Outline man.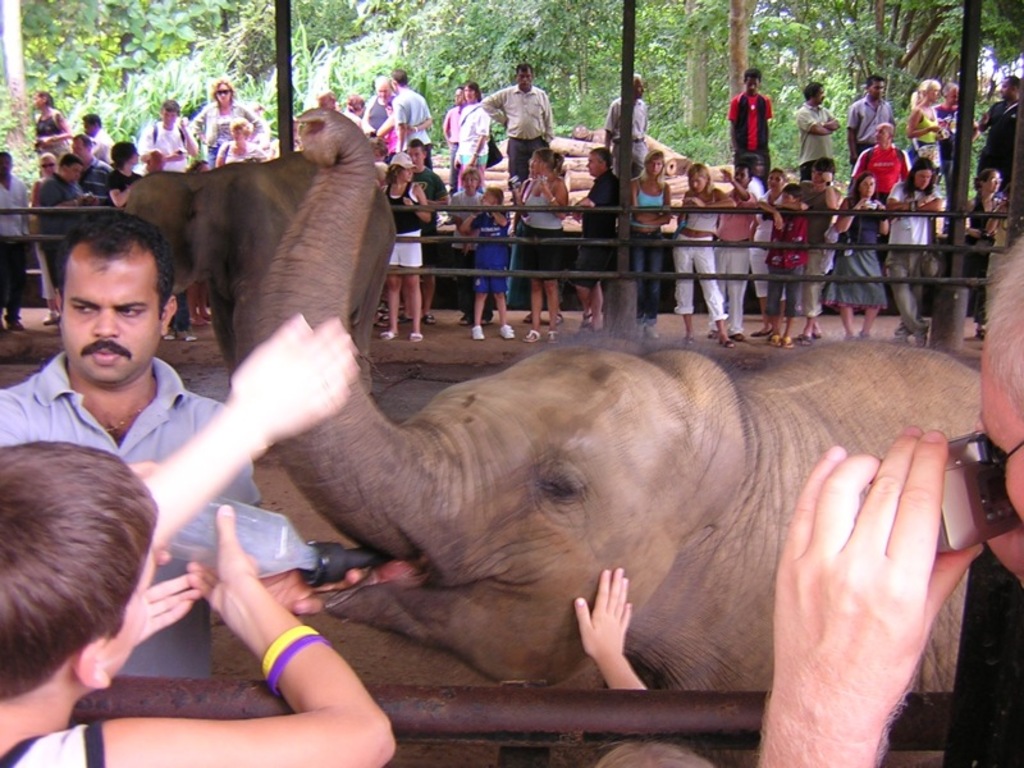
Outline: 0, 180, 352, 728.
